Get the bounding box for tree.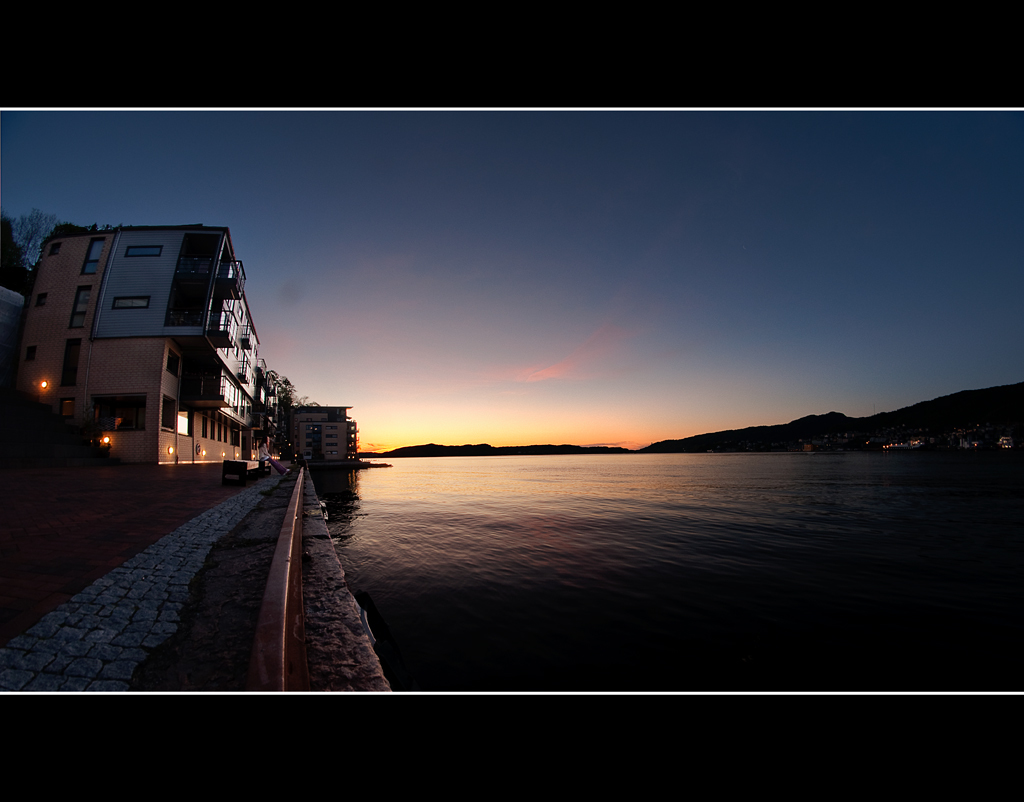
(10,210,63,270).
